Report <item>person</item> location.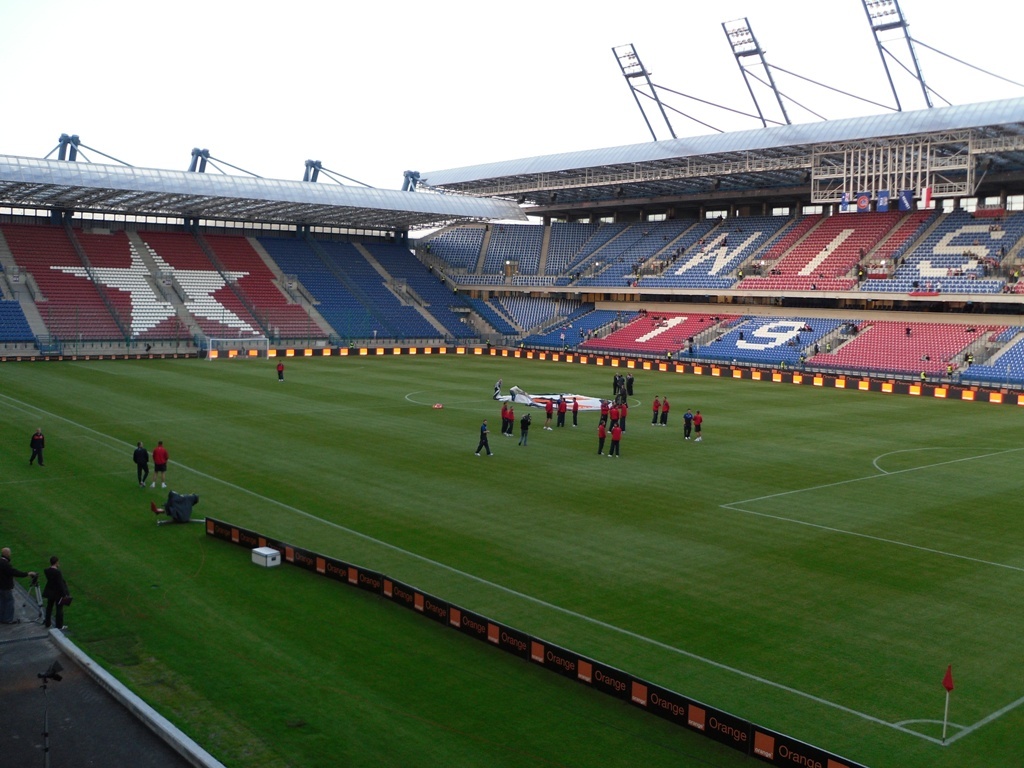
Report: (613, 423, 622, 456).
